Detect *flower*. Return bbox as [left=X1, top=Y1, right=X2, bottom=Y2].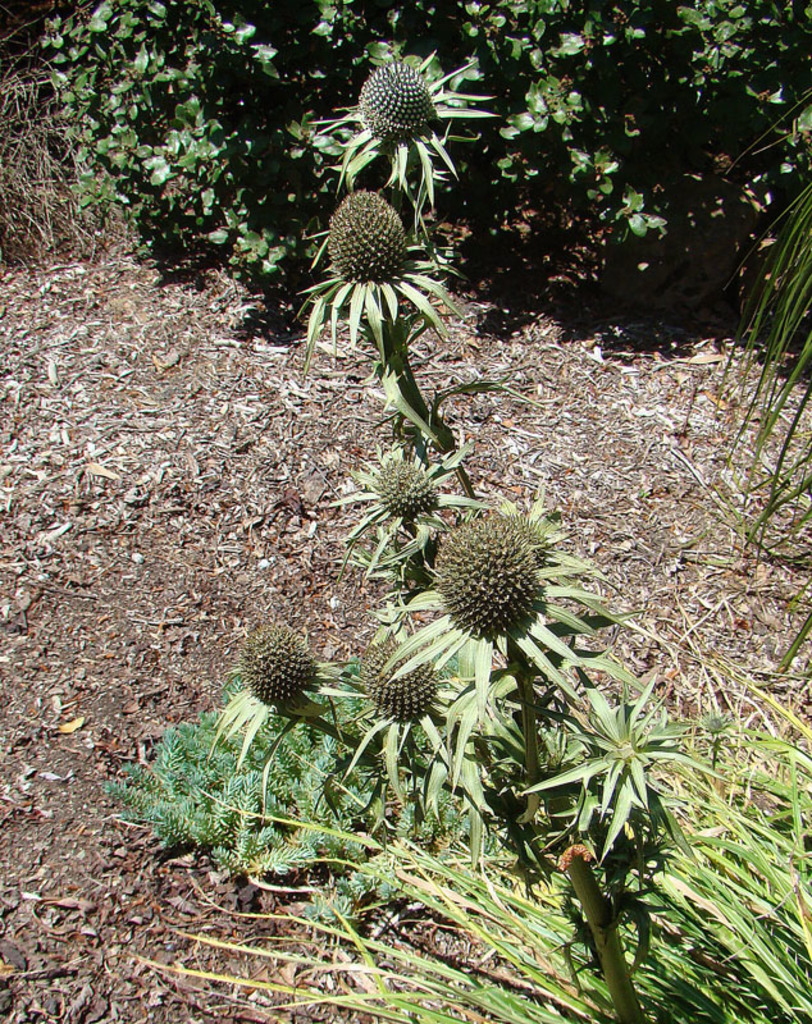
[left=368, top=447, right=438, bottom=520].
